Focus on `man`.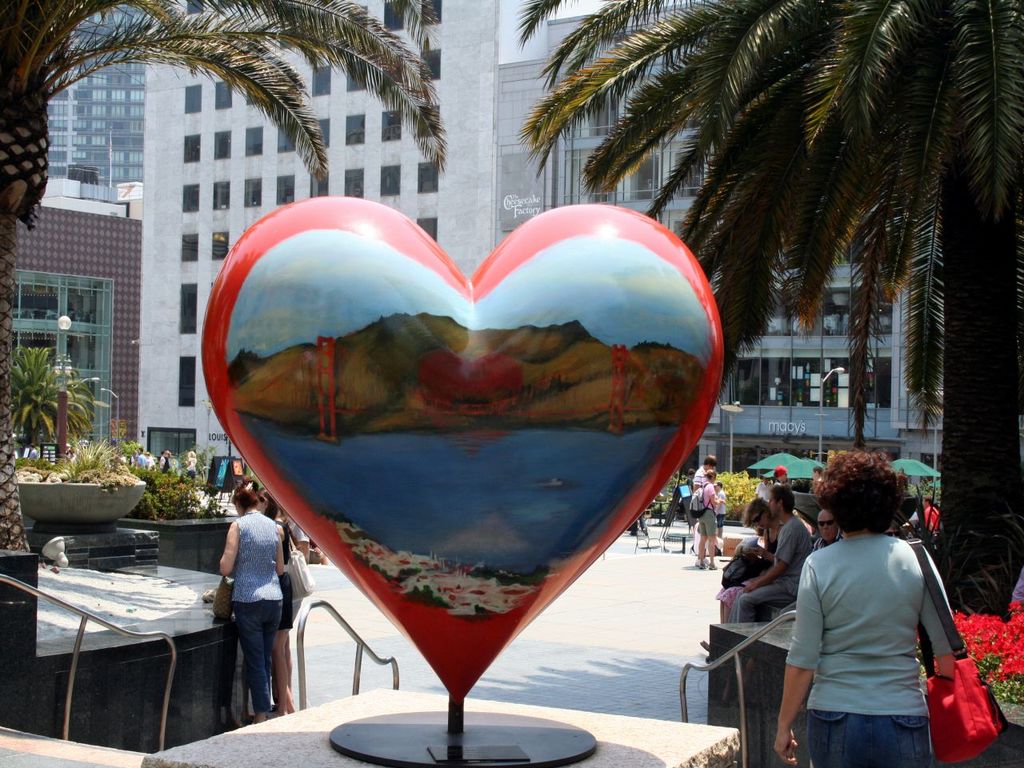
Focused at [x1=921, y1=494, x2=941, y2=532].
